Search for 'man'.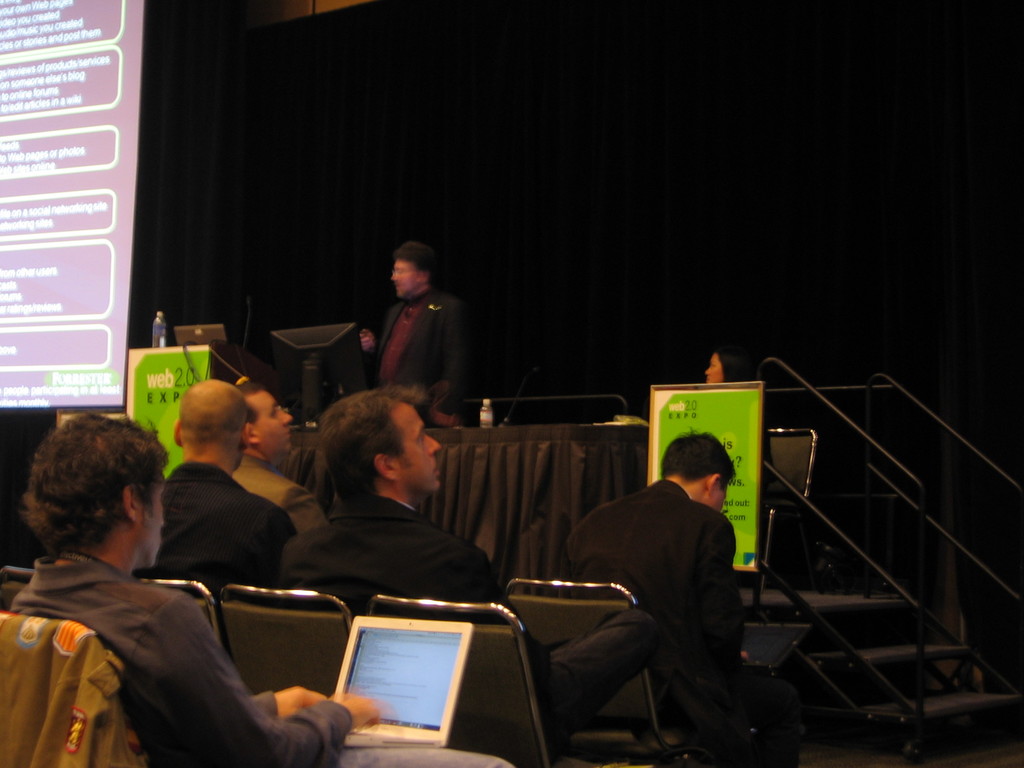
Found at (566, 441, 799, 767).
